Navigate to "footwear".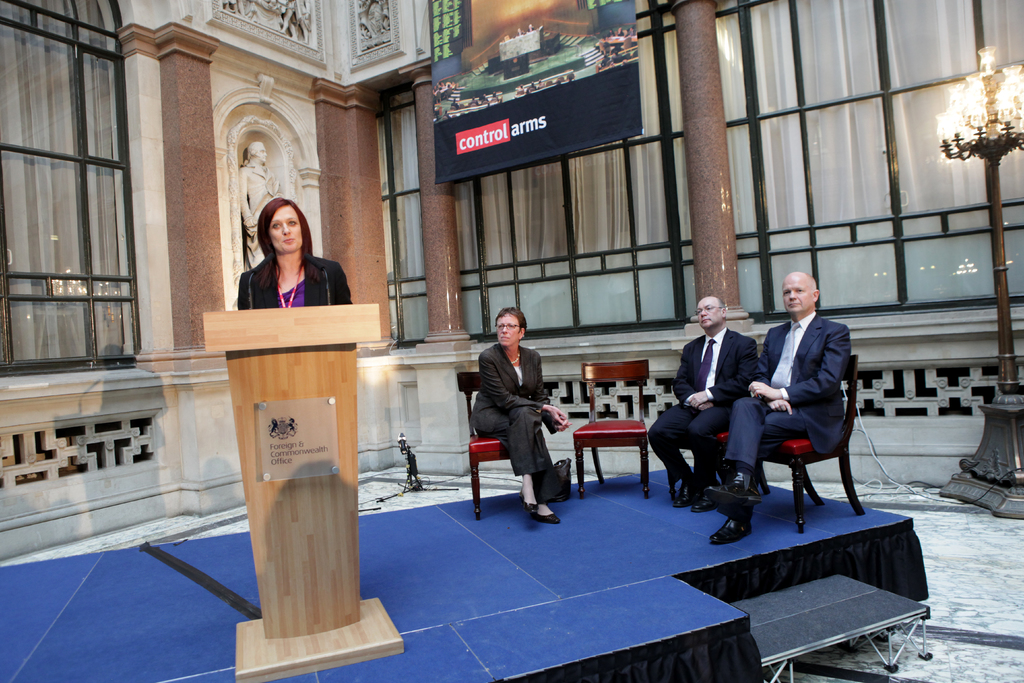
Navigation target: 531,511,562,525.
